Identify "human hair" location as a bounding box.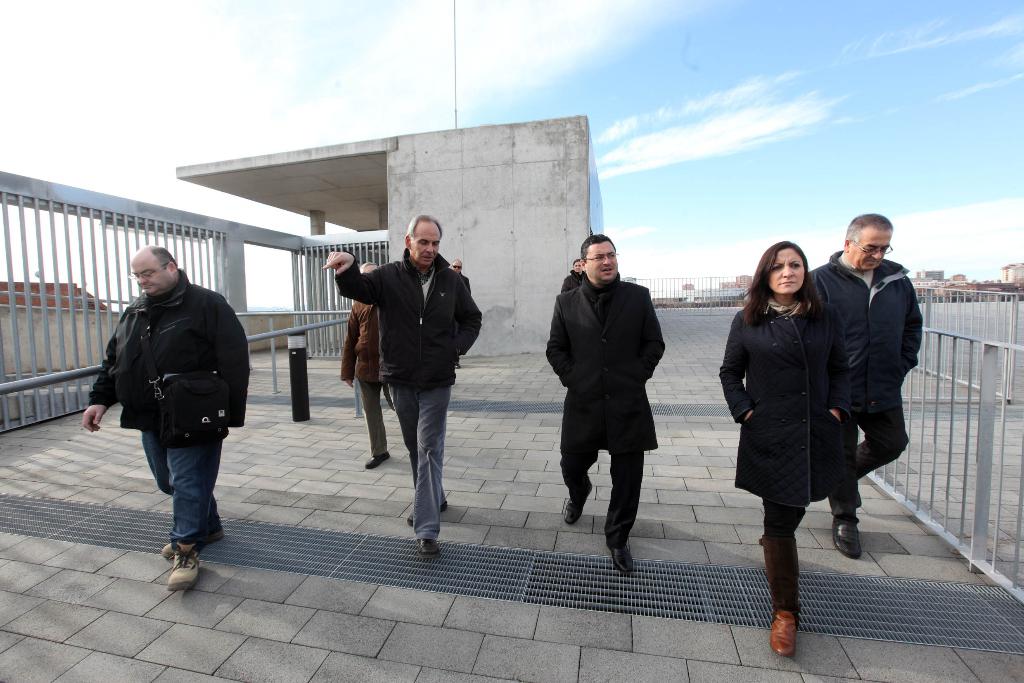
(580,233,616,263).
